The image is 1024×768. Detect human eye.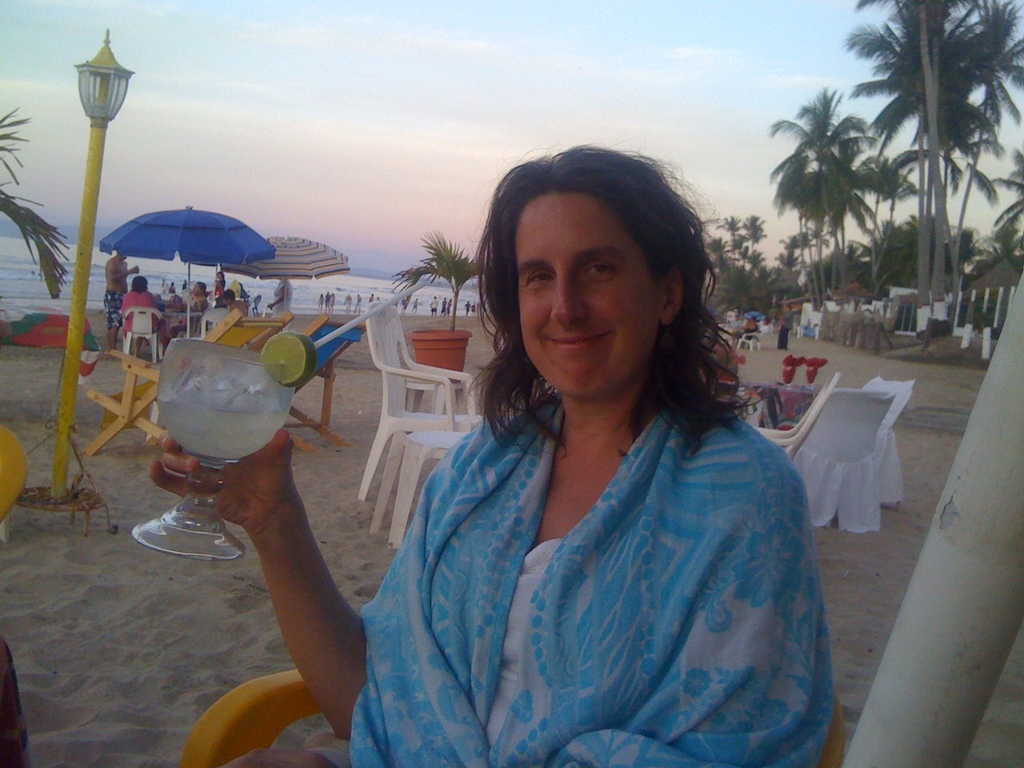
Detection: detection(582, 255, 622, 289).
